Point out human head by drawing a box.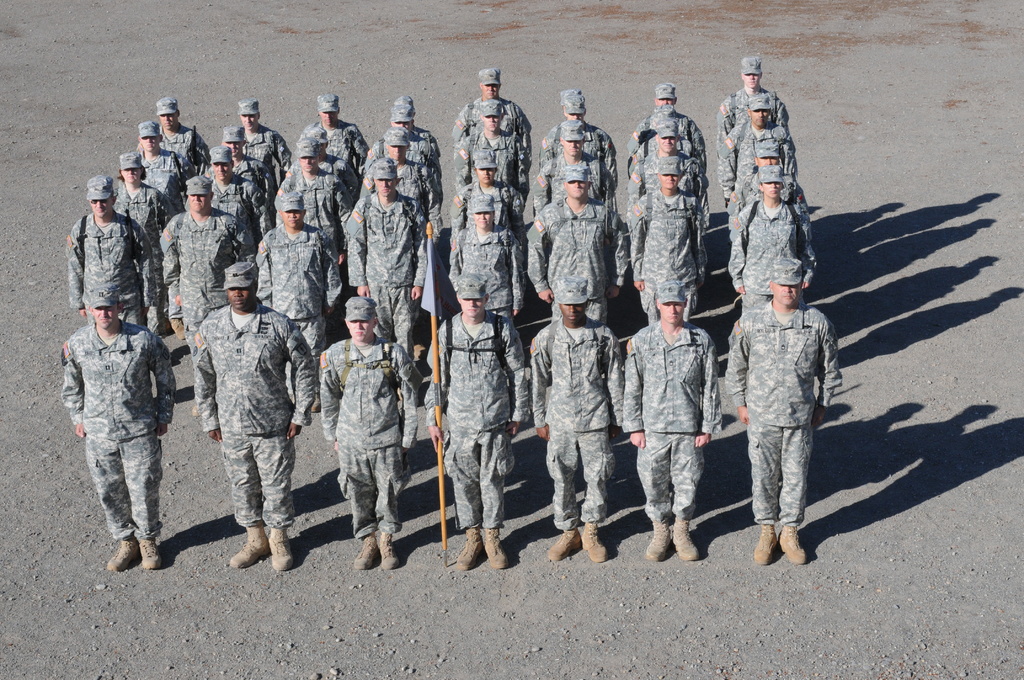
bbox(654, 82, 678, 106).
